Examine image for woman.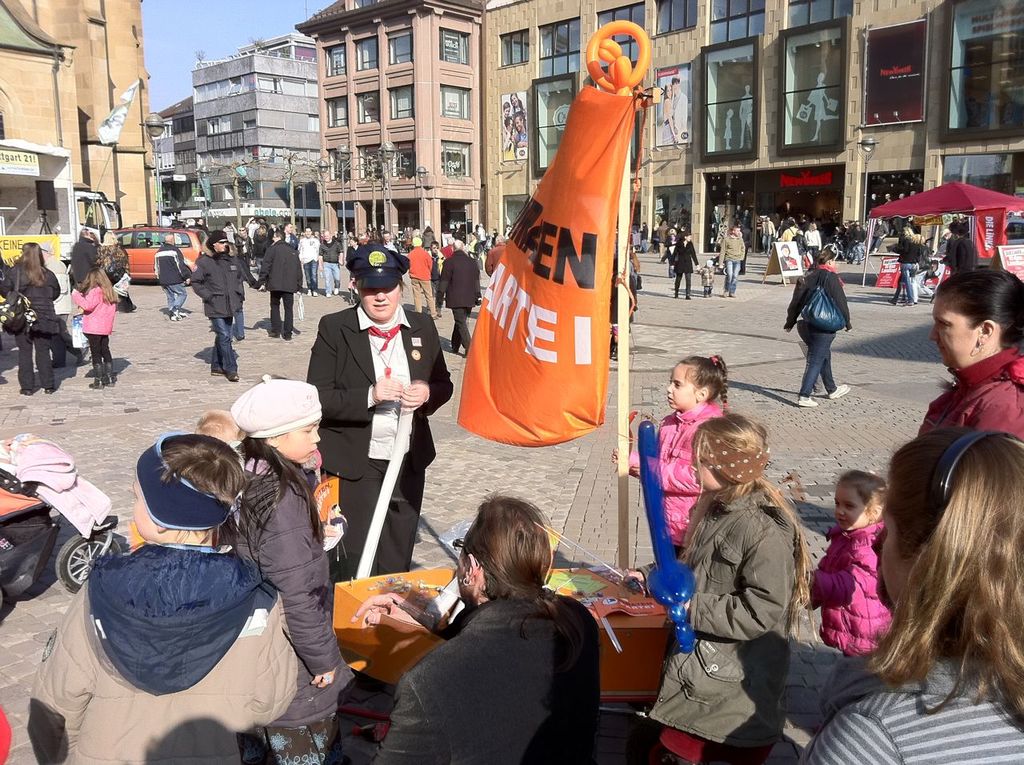
Examination result: pyautogui.locateOnScreen(0, 241, 62, 394).
